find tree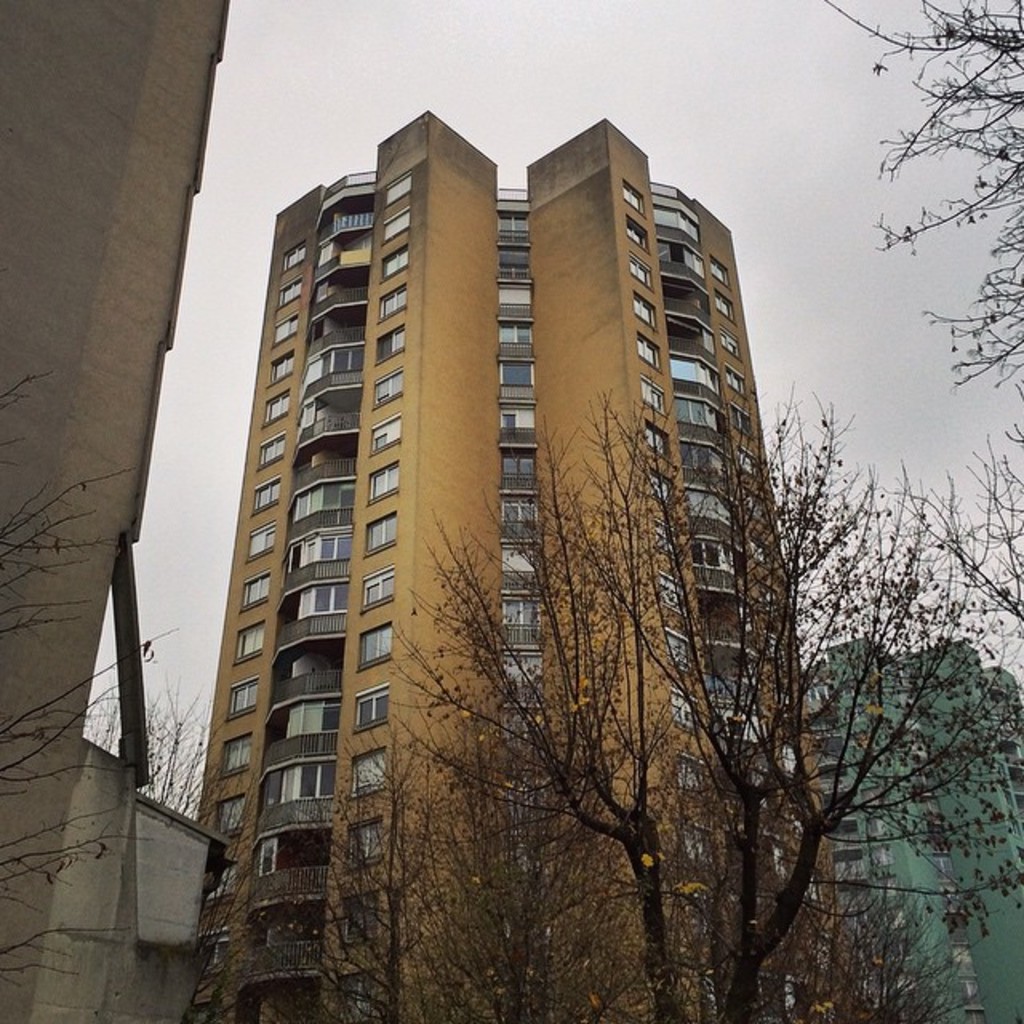
box(0, 349, 190, 1022)
